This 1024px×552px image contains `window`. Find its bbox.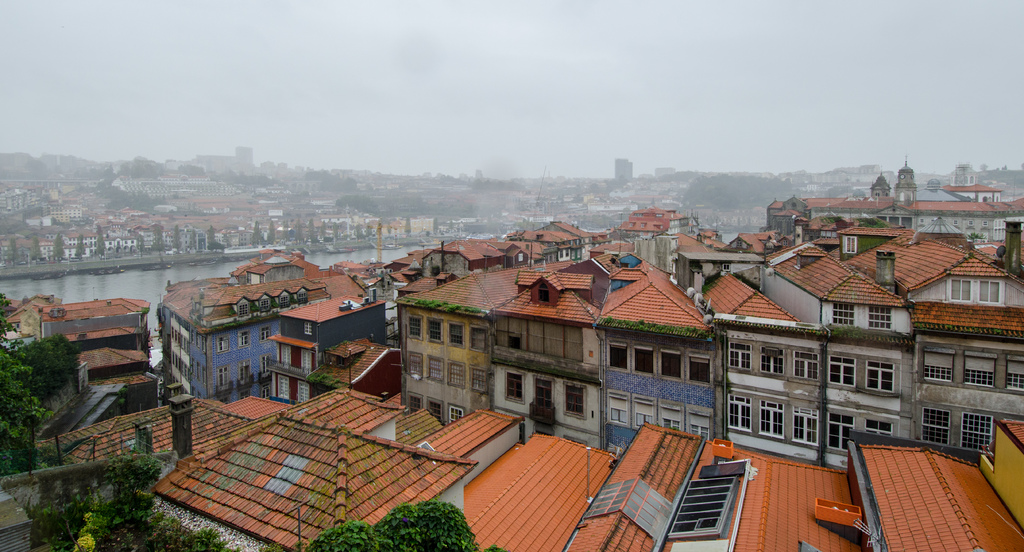
<region>409, 394, 422, 414</region>.
